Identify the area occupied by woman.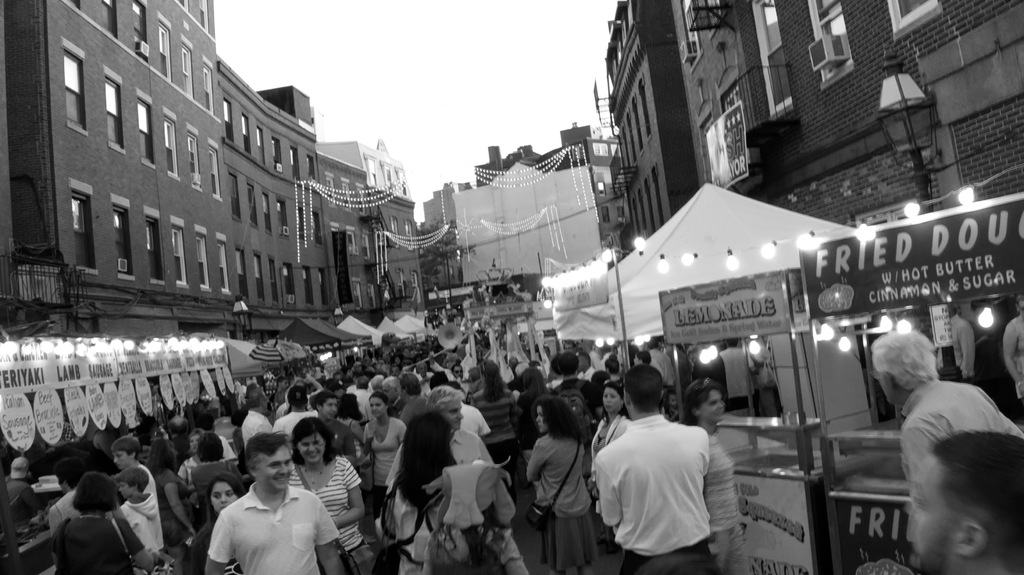
Area: crop(285, 417, 374, 573).
